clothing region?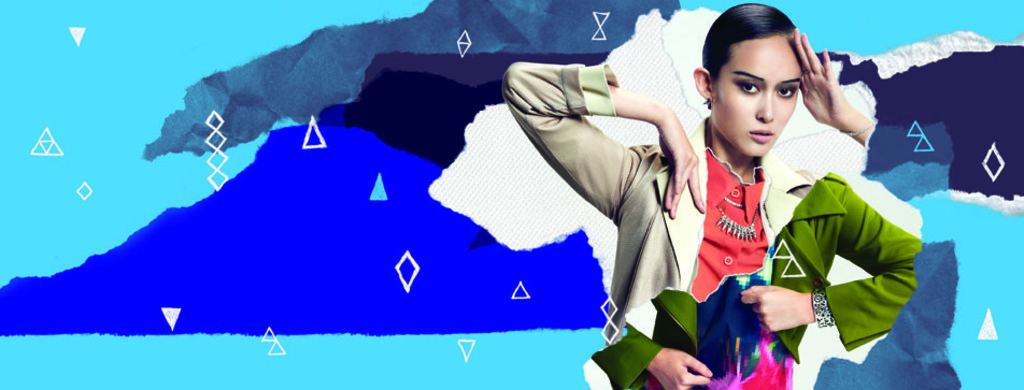
499 62 930 389
